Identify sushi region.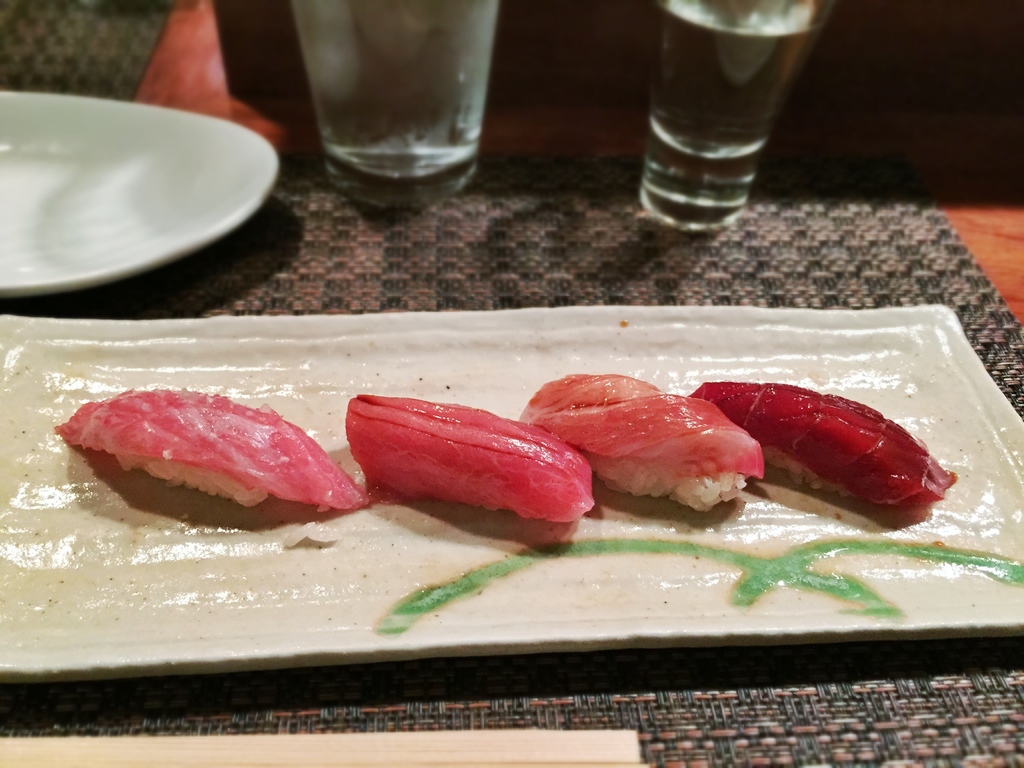
Region: 692 383 947 503.
